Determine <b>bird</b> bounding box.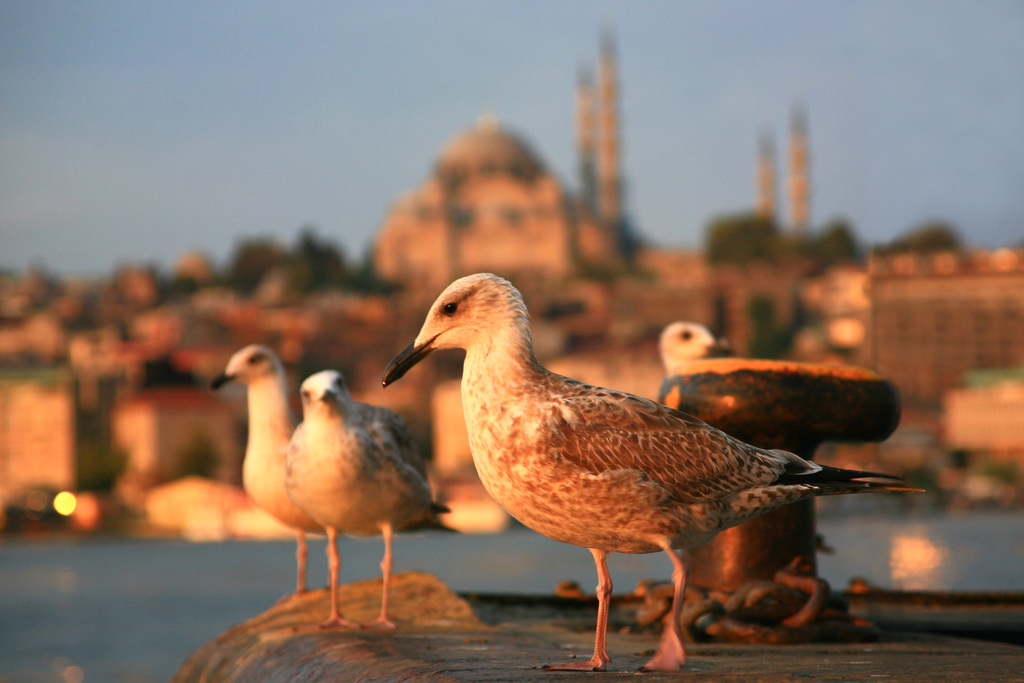
Determined: select_region(285, 368, 452, 627).
